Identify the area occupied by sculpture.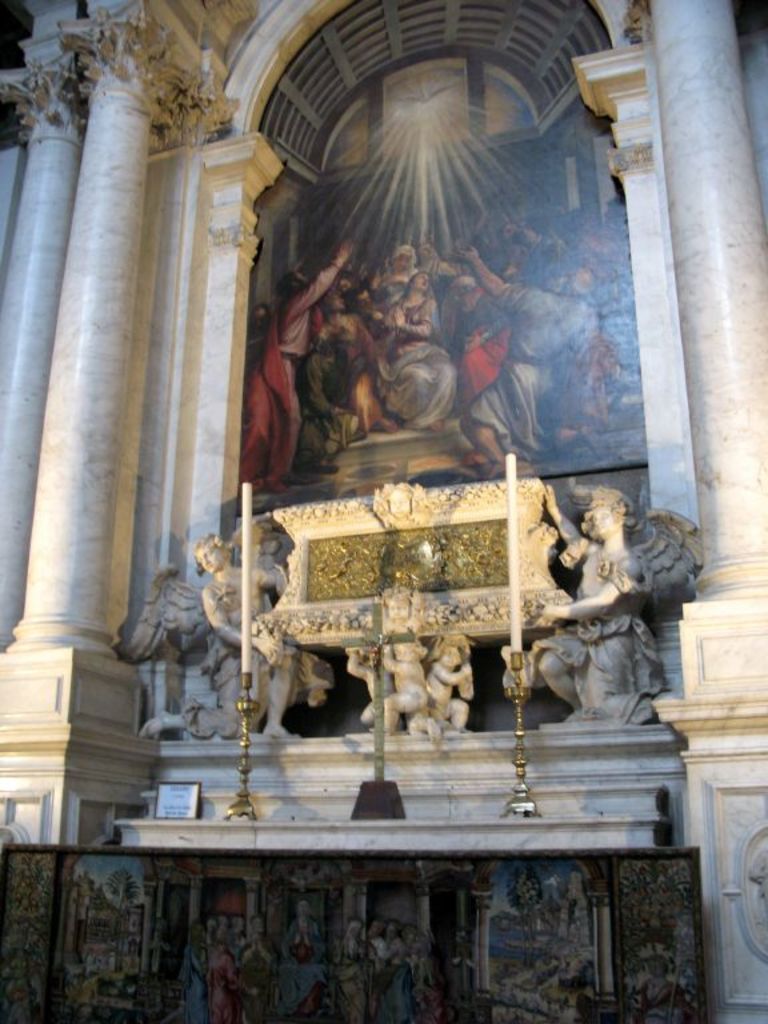
Area: BBox(343, 588, 480, 733).
